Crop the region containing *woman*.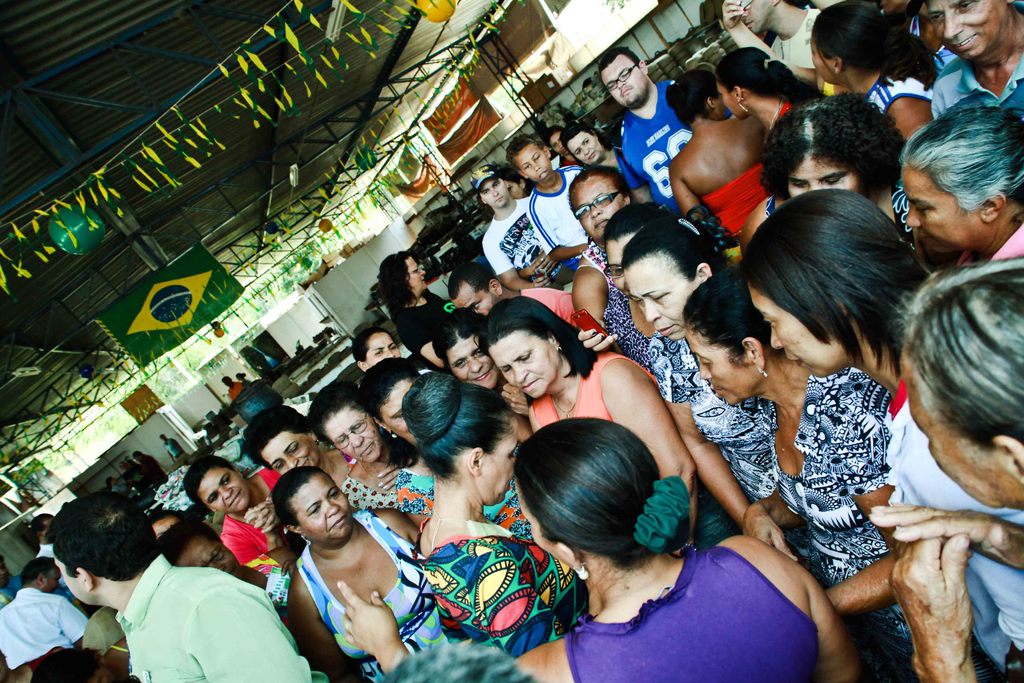
Crop region: (236,413,358,502).
